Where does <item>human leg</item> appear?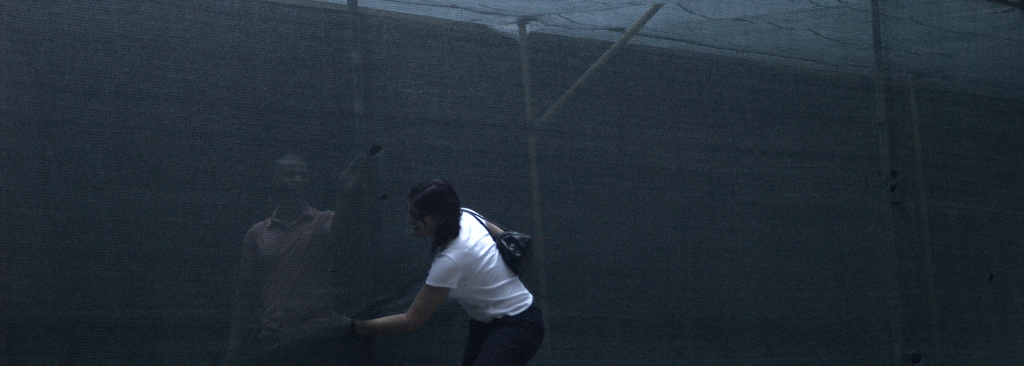
Appears at 468, 319, 545, 365.
